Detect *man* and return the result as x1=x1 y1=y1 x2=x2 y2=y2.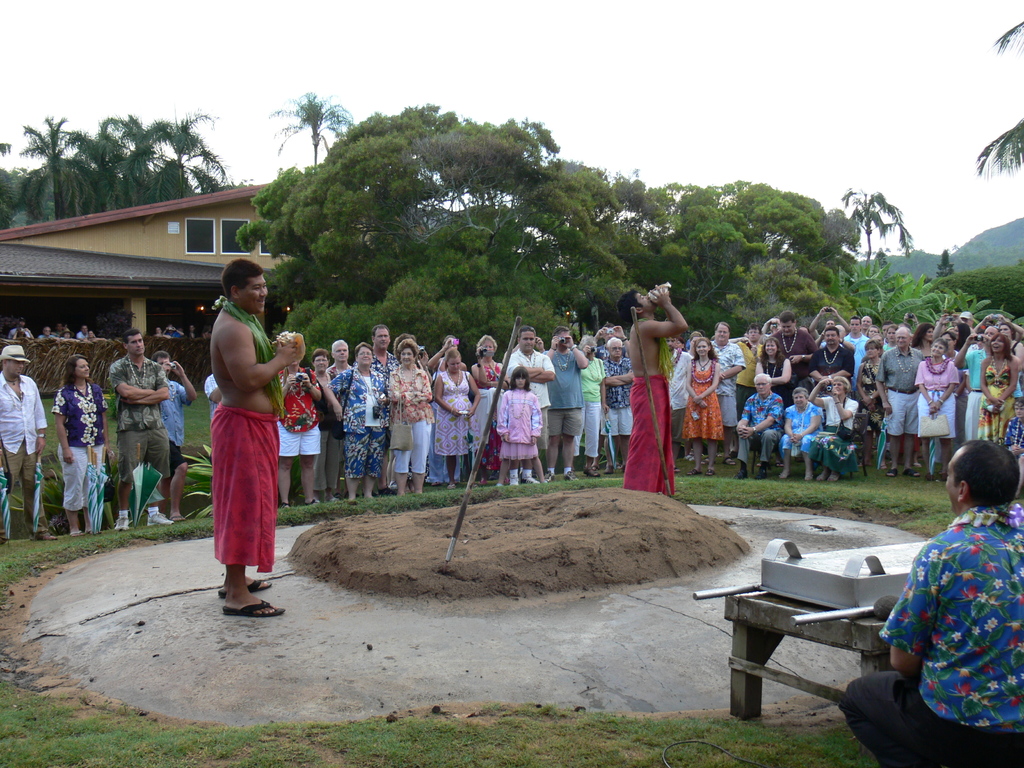
x1=500 y1=328 x2=552 y2=450.
